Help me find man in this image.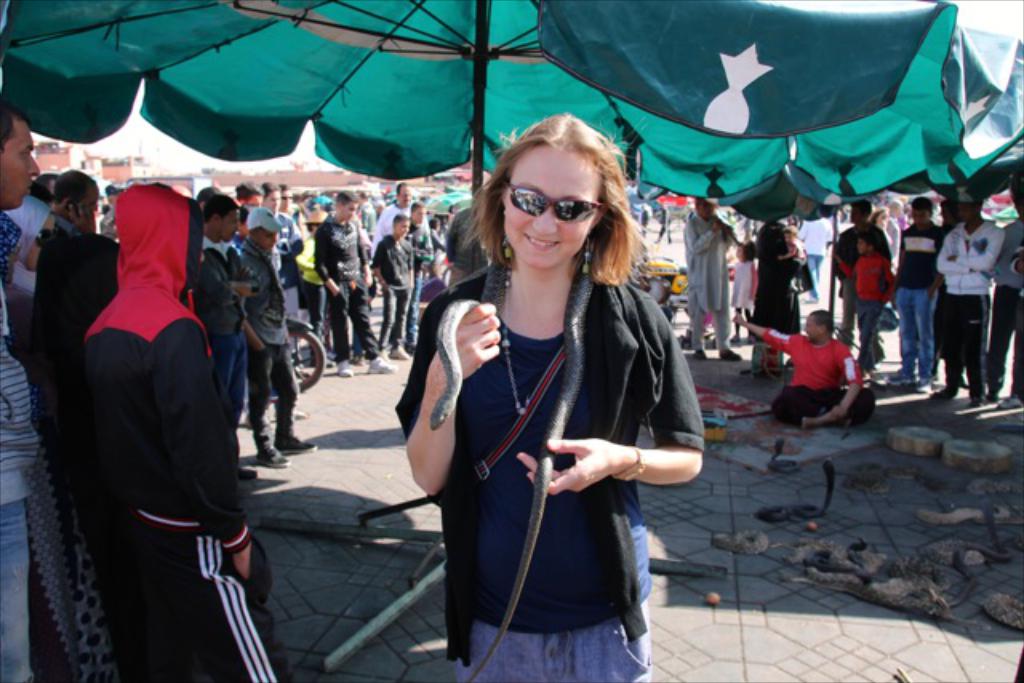
Found it: Rect(278, 184, 307, 240).
